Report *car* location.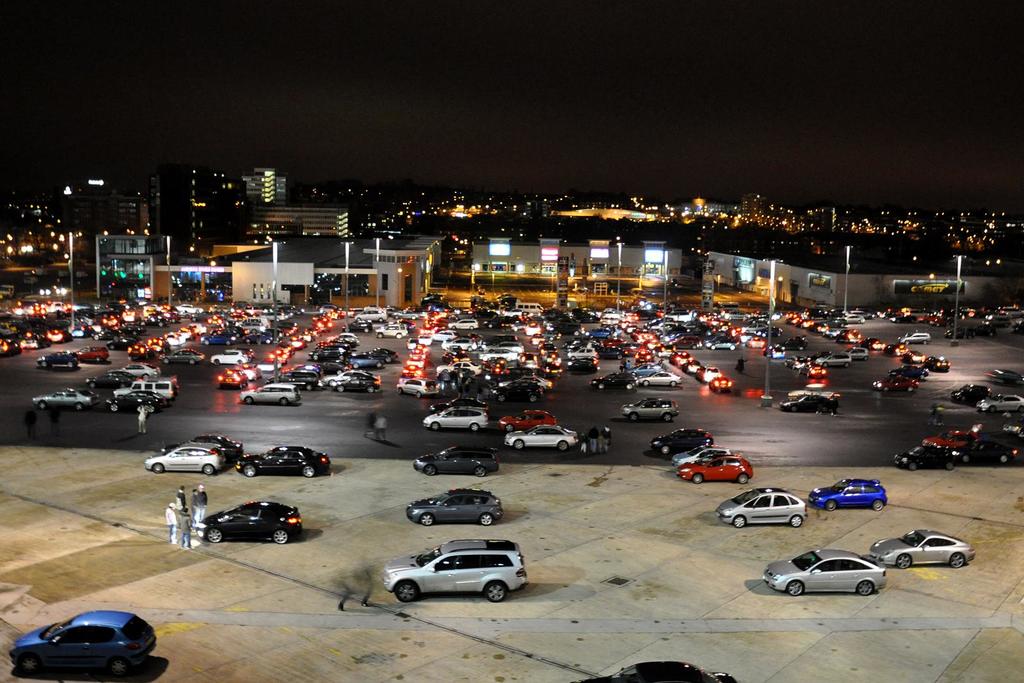
Report: x1=717, y1=488, x2=808, y2=529.
